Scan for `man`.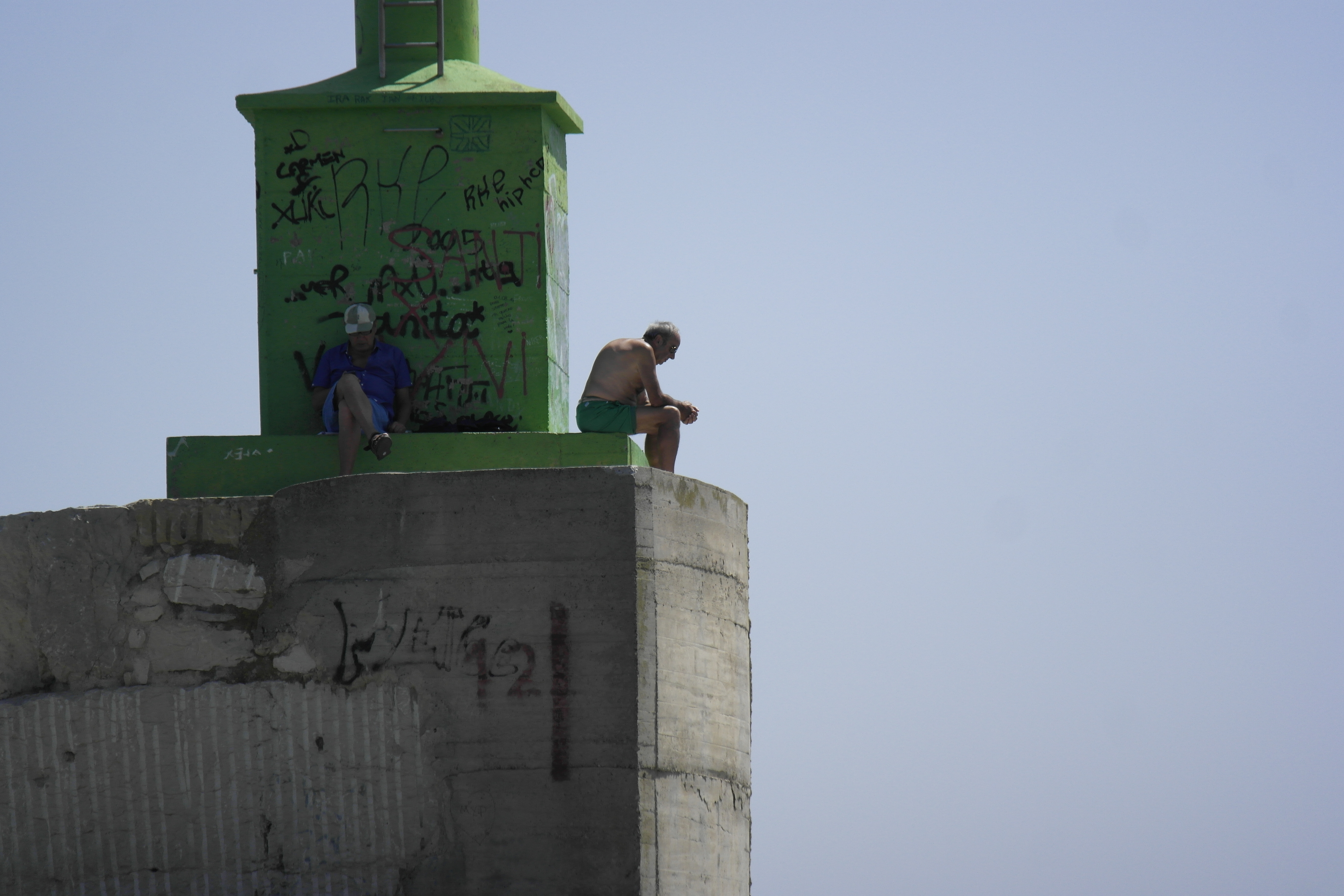
Scan result: (x1=140, y1=74, x2=174, y2=116).
